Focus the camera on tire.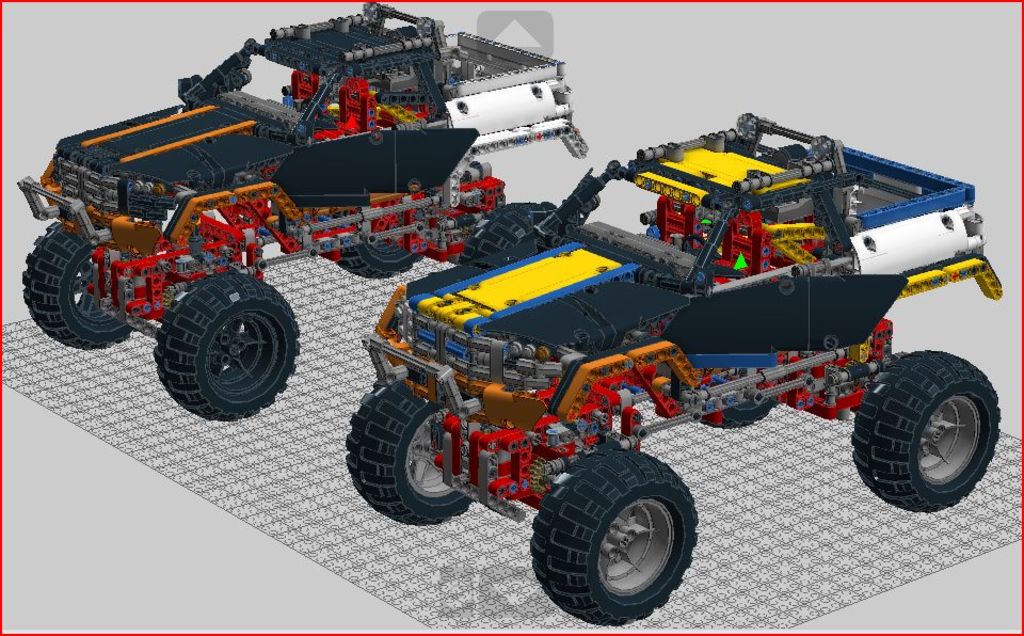
Focus region: select_region(339, 242, 422, 275).
